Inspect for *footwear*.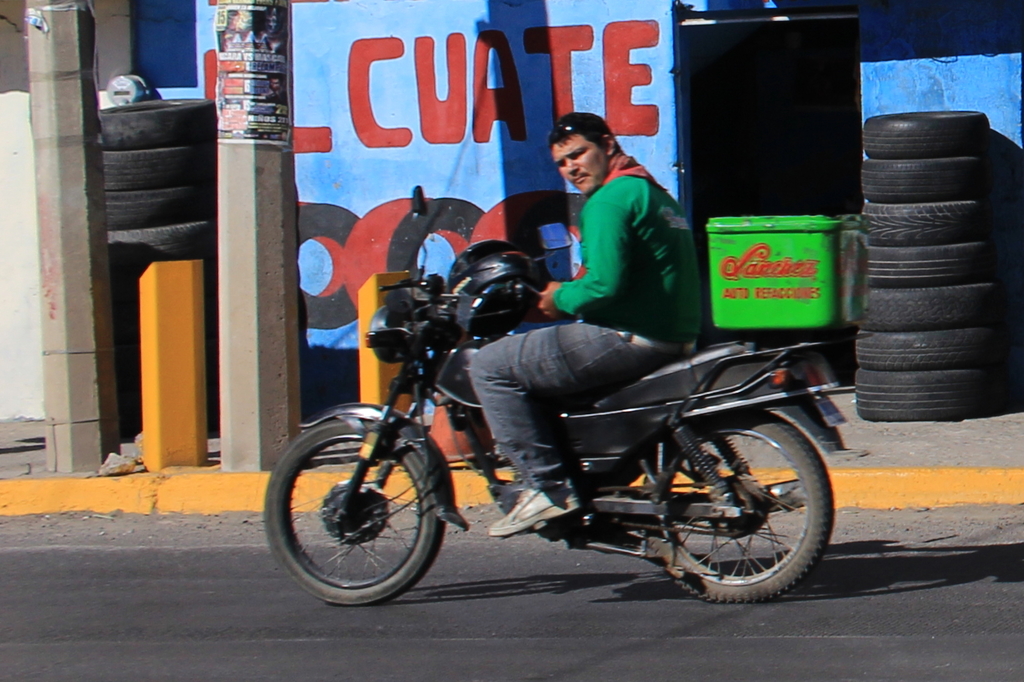
Inspection: [490, 470, 580, 540].
